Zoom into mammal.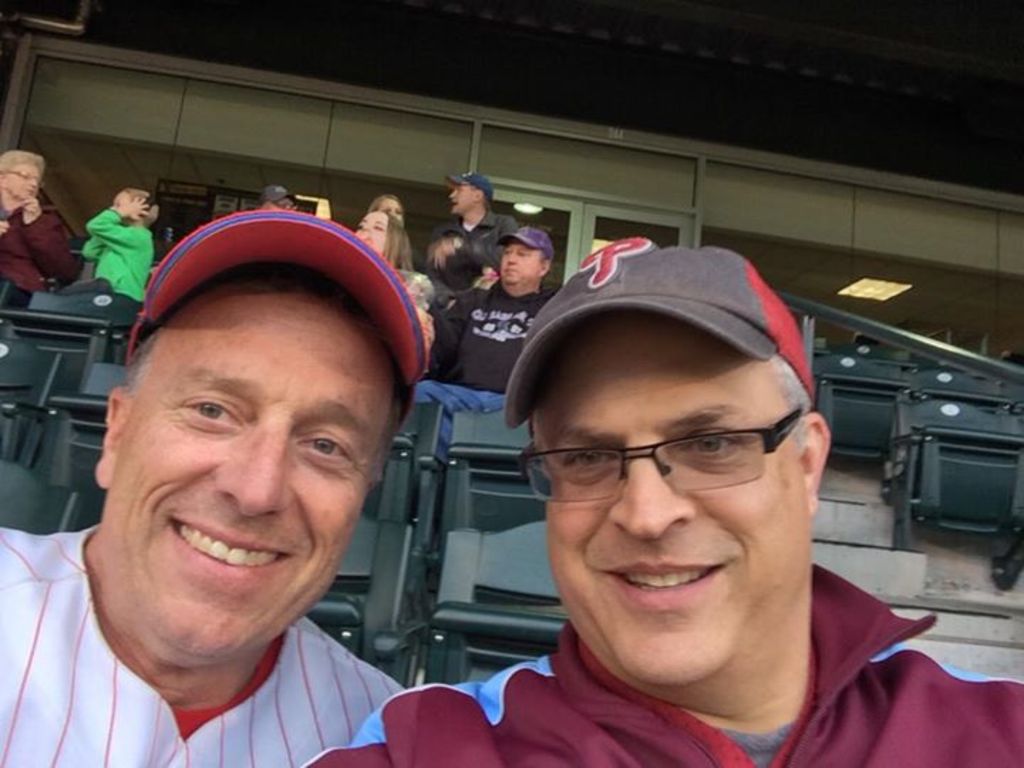
Zoom target: detection(250, 192, 294, 210).
